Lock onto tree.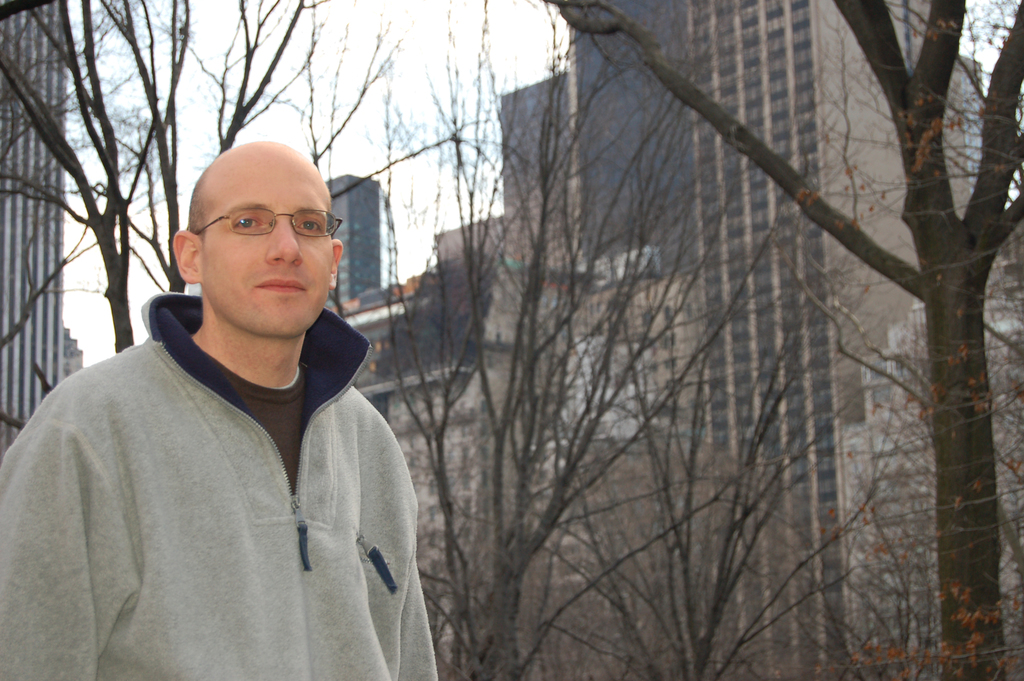
Locked: left=0, top=0, right=741, bottom=680.
